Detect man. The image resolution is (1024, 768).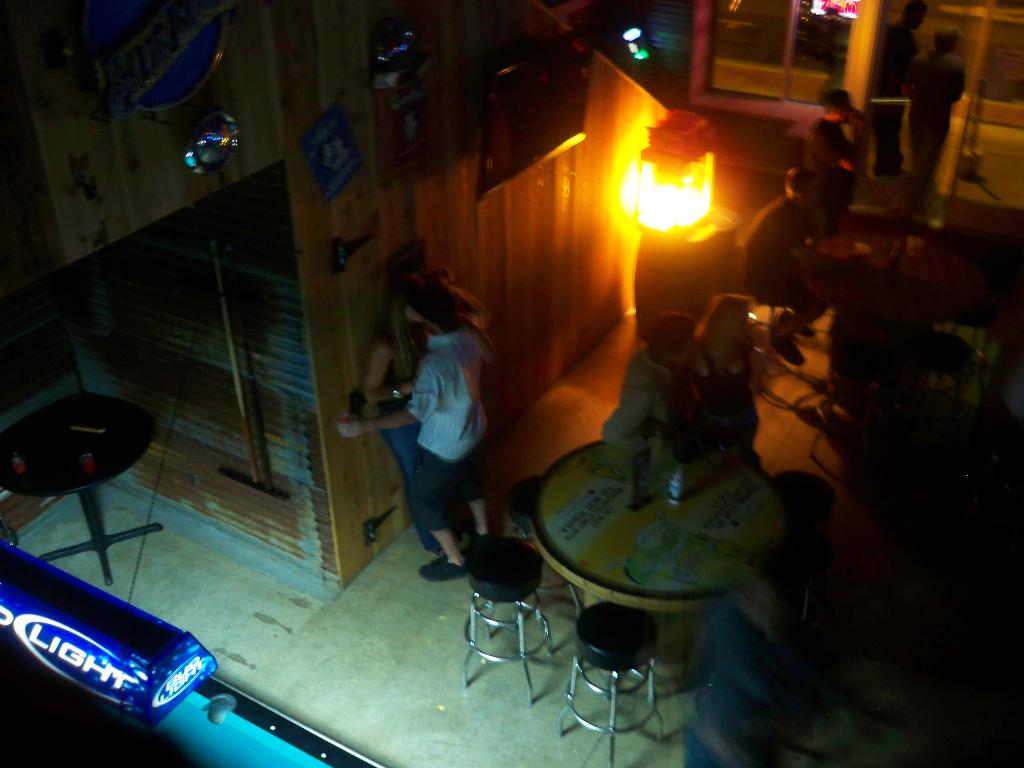
(x1=899, y1=31, x2=970, y2=229).
